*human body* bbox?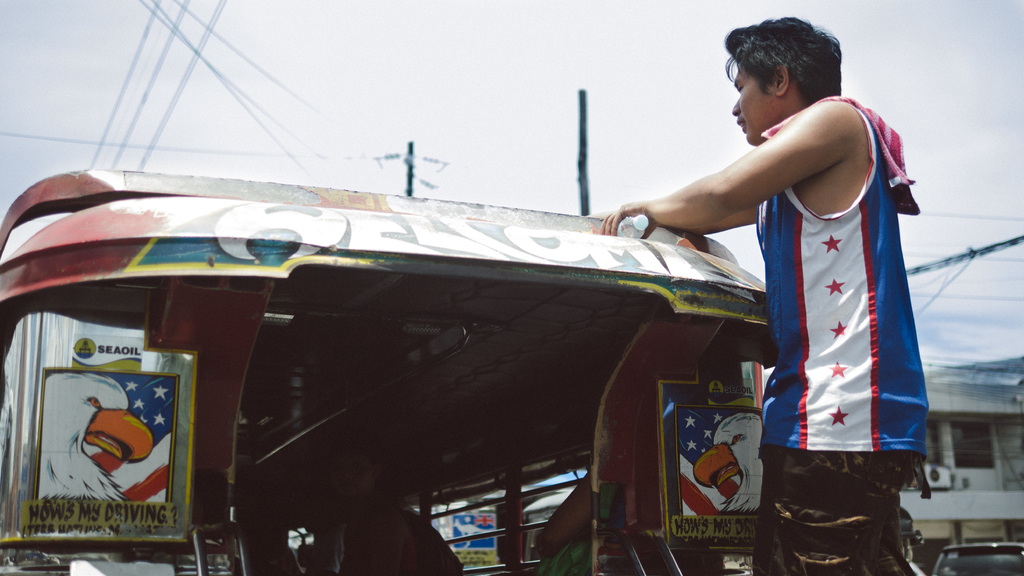
x1=653, y1=31, x2=929, y2=554
